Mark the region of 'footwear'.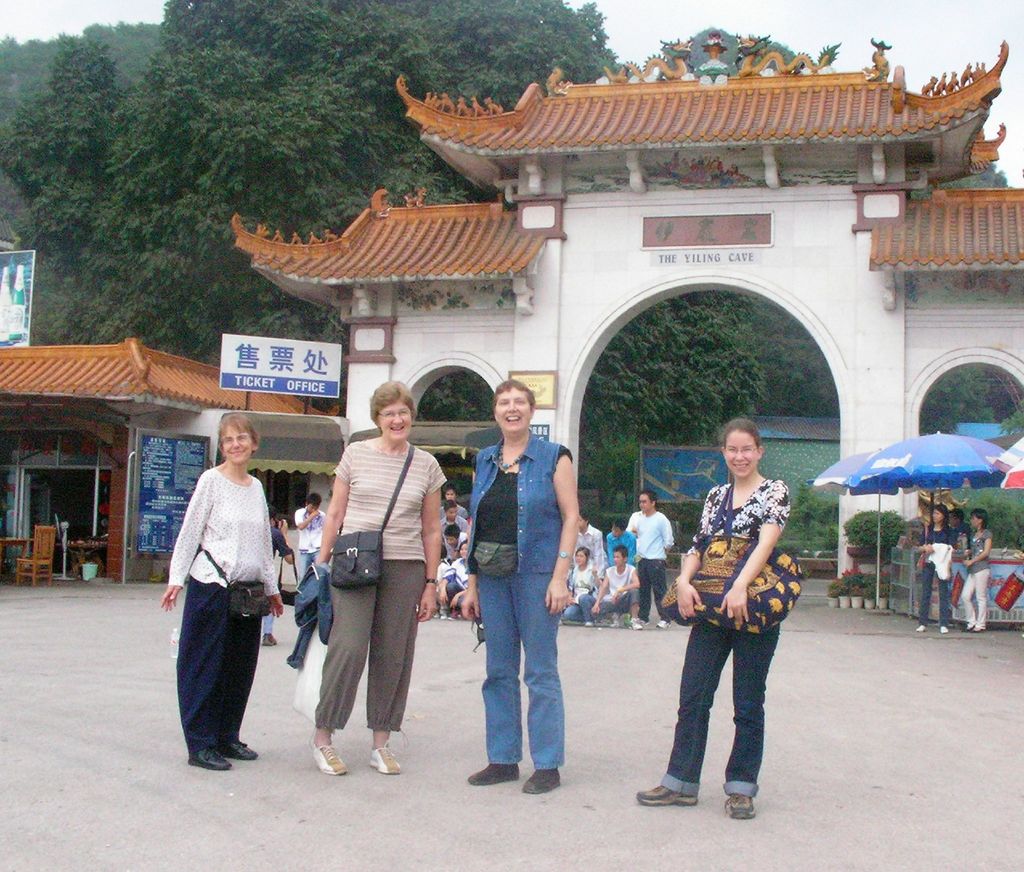
Region: detection(263, 634, 278, 647).
